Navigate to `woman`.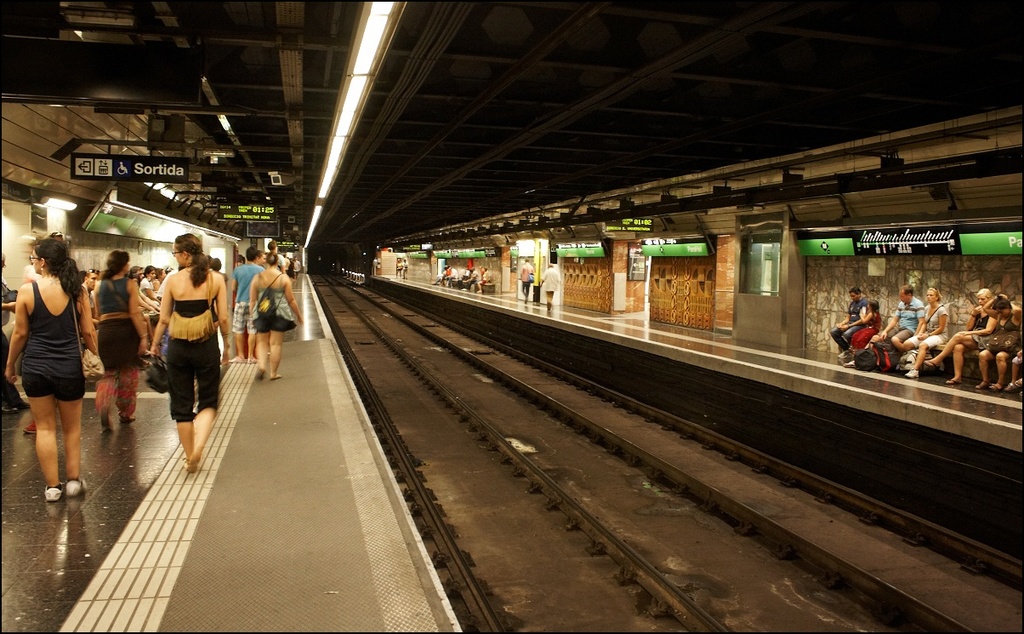
Navigation target: BBox(151, 231, 234, 478).
